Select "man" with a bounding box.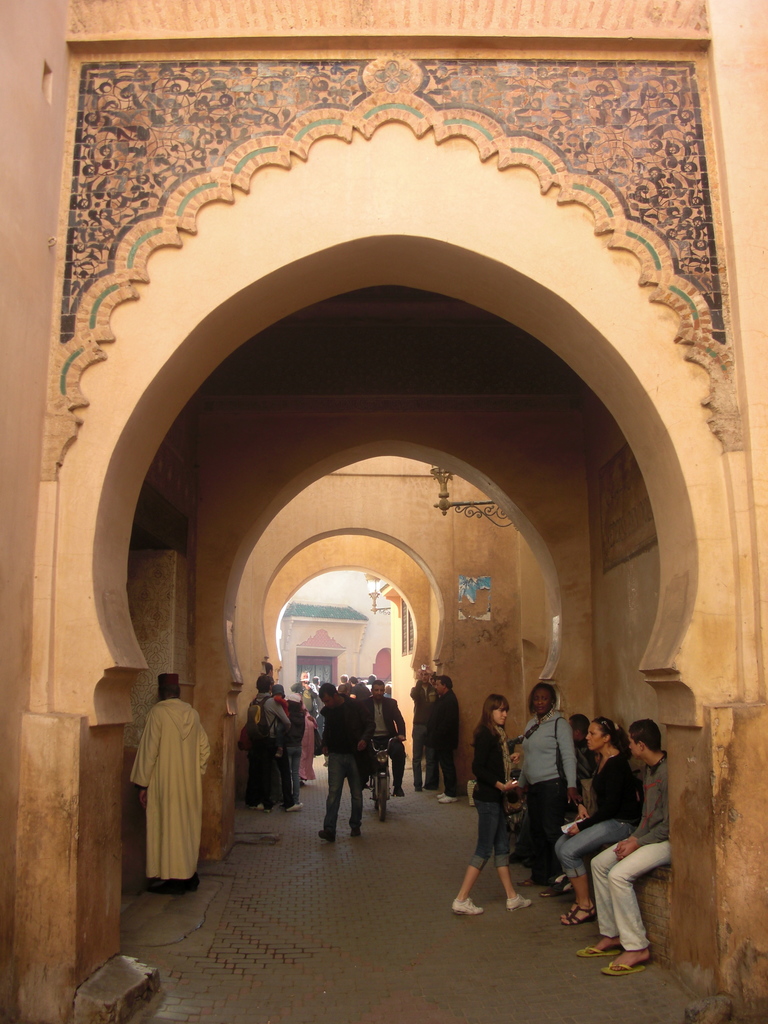
x1=338 y1=675 x2=348 y2=687.
